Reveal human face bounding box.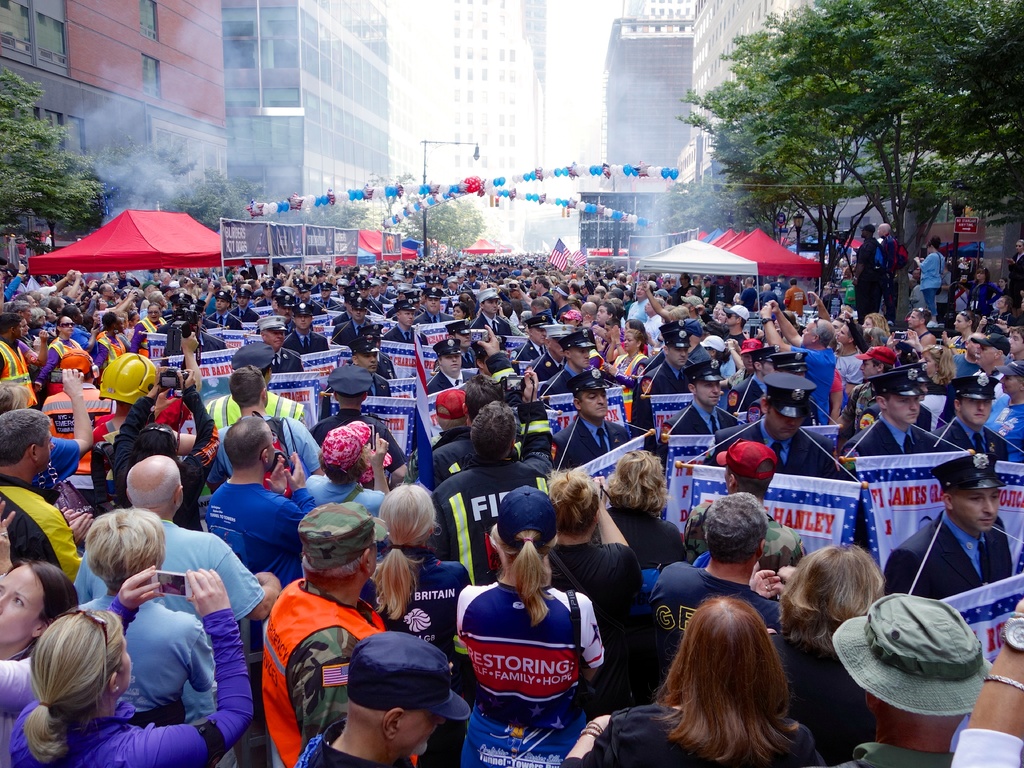
Revealed: <bbox>908, 311, 918, 328</bbox>.
